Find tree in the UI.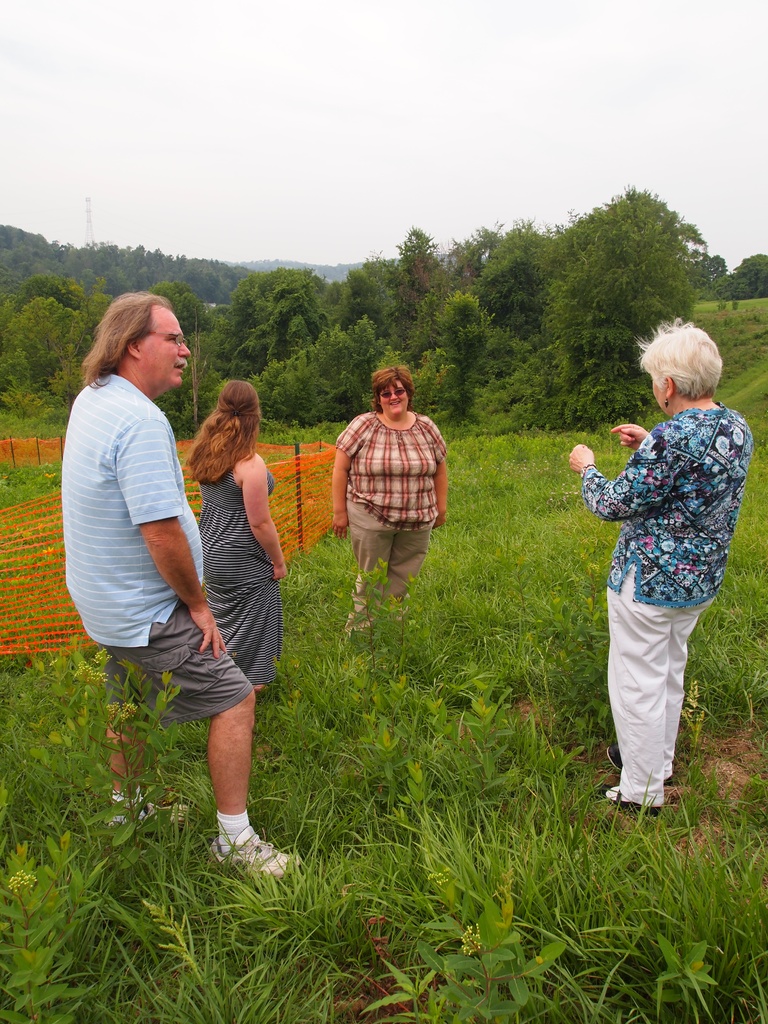
UI element at (0,215,75,302).
